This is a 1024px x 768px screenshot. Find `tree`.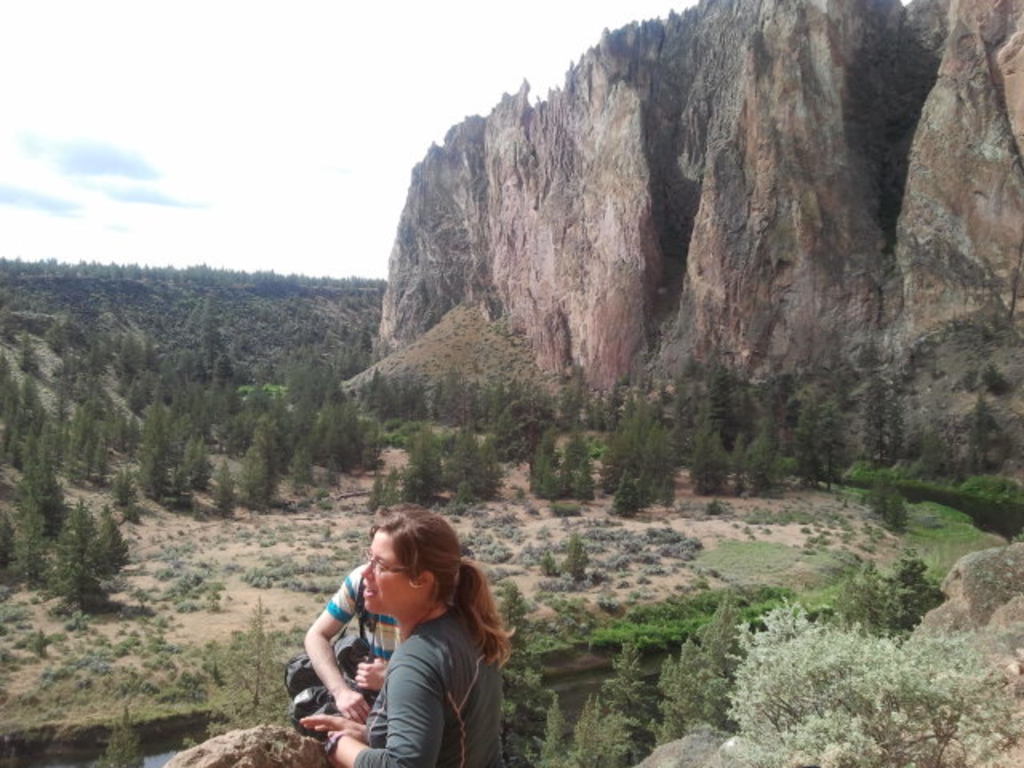
Bounding box: box(837, 550, 946, 634).
